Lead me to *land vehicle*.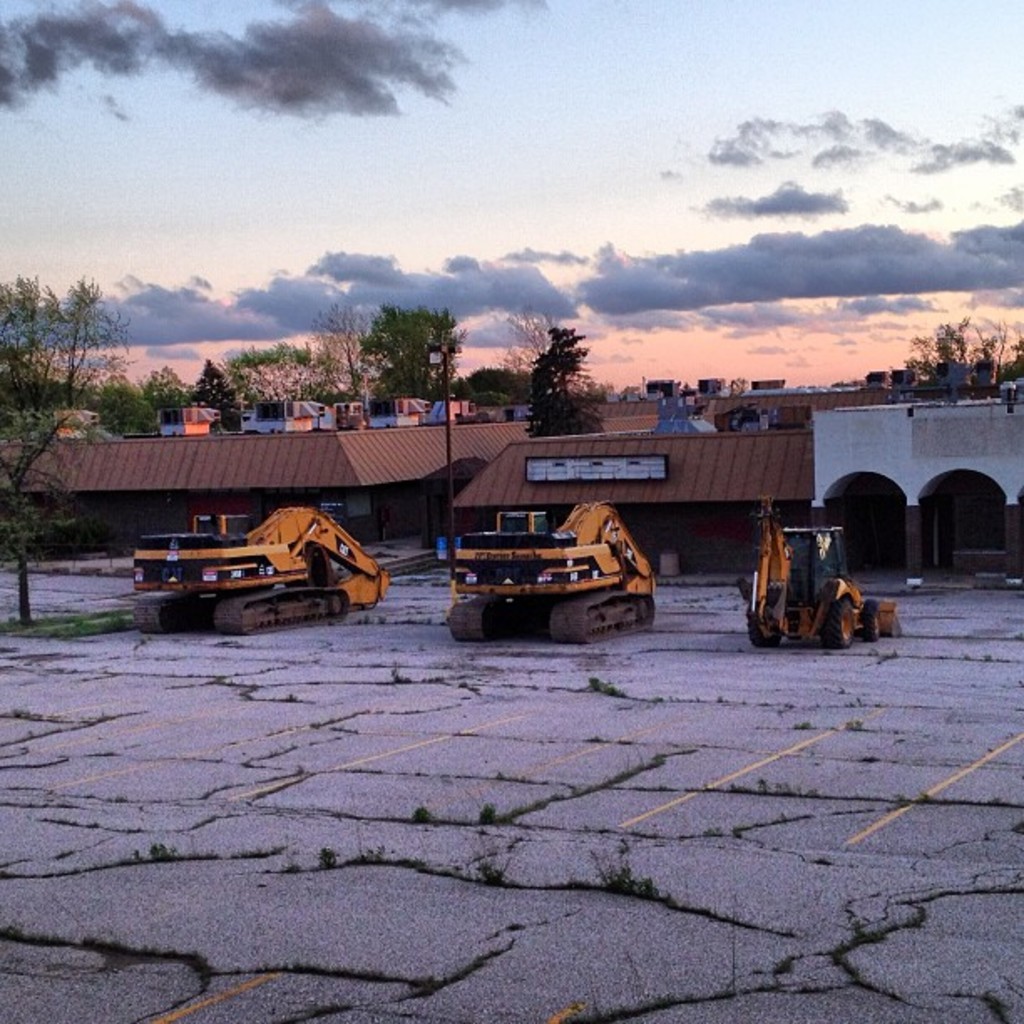
Lead to left=452, top=504, right=656, bottom=639.
